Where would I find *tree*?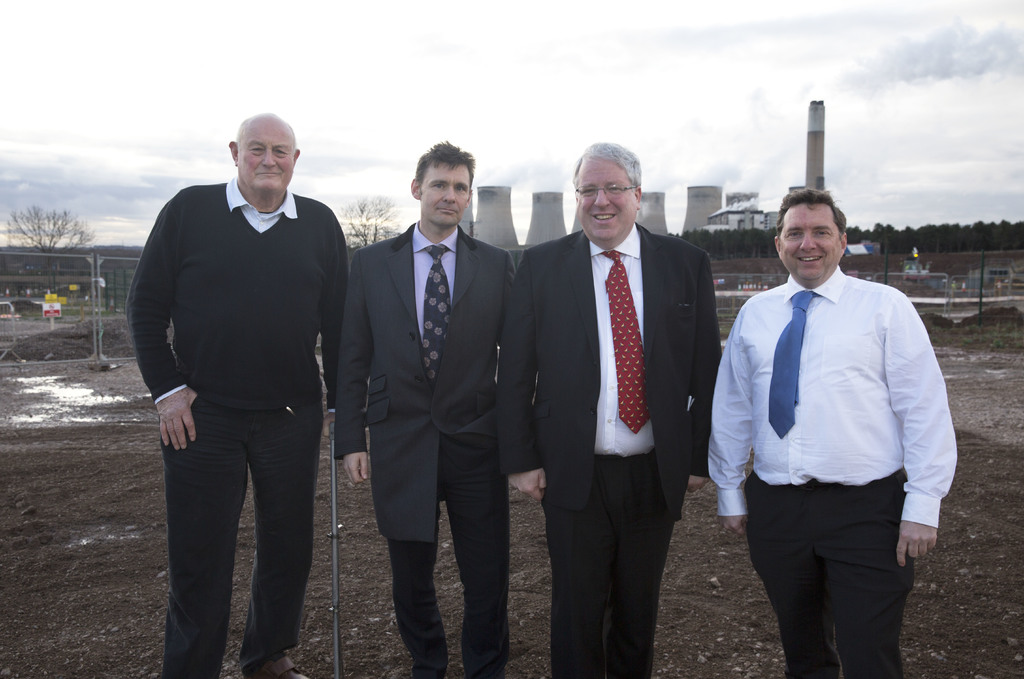
At (x1=334, y1=191, x2=413, y2=252).
